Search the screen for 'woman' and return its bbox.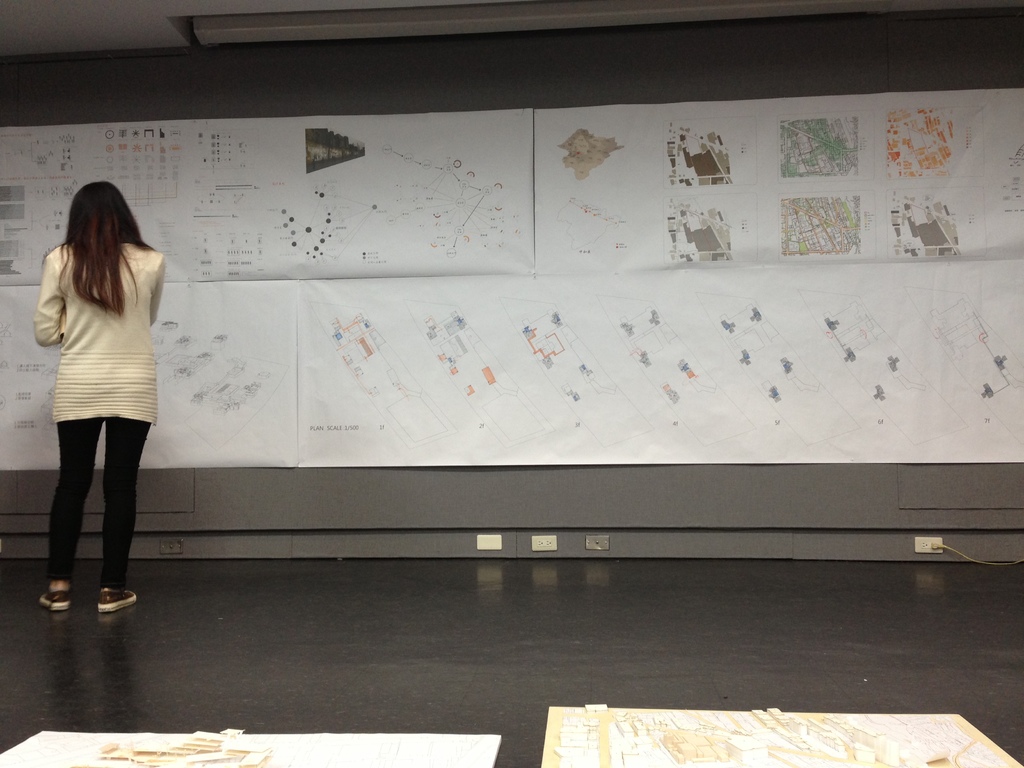
Found: crop(24, 185, 180, 600).
